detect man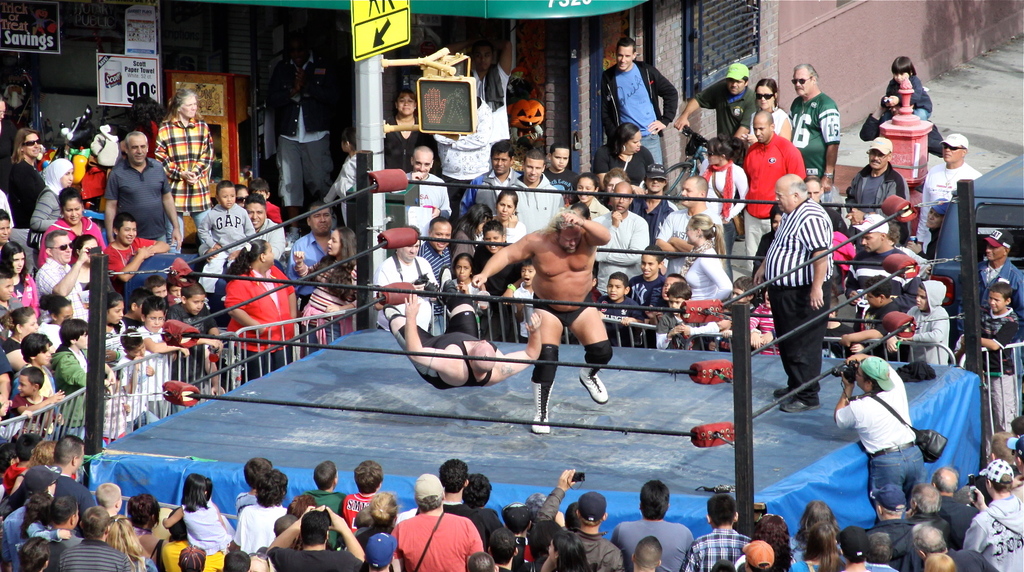
Rect(56, 506, 141, 568)
